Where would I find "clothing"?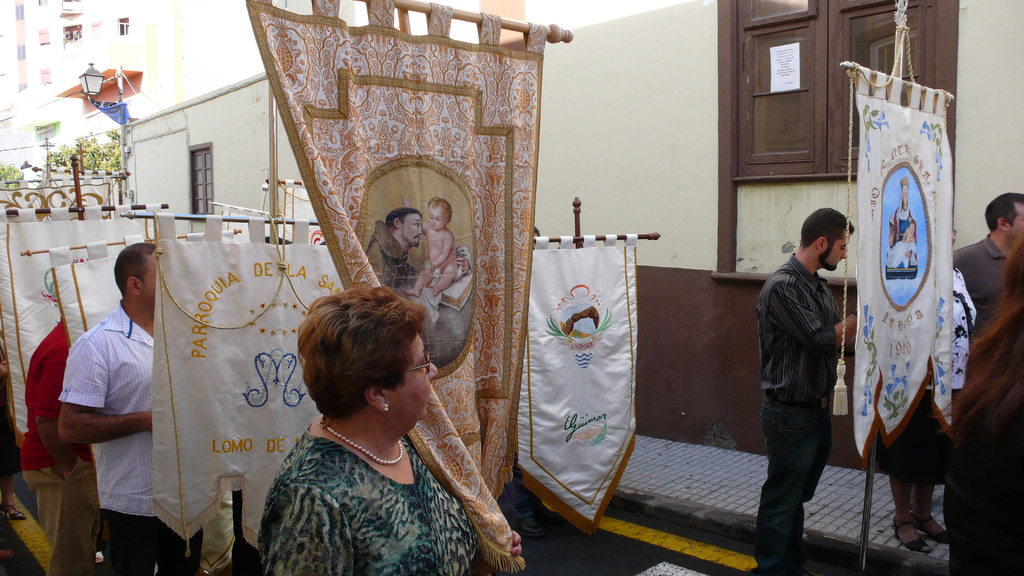
At 950:234:1008:339.
